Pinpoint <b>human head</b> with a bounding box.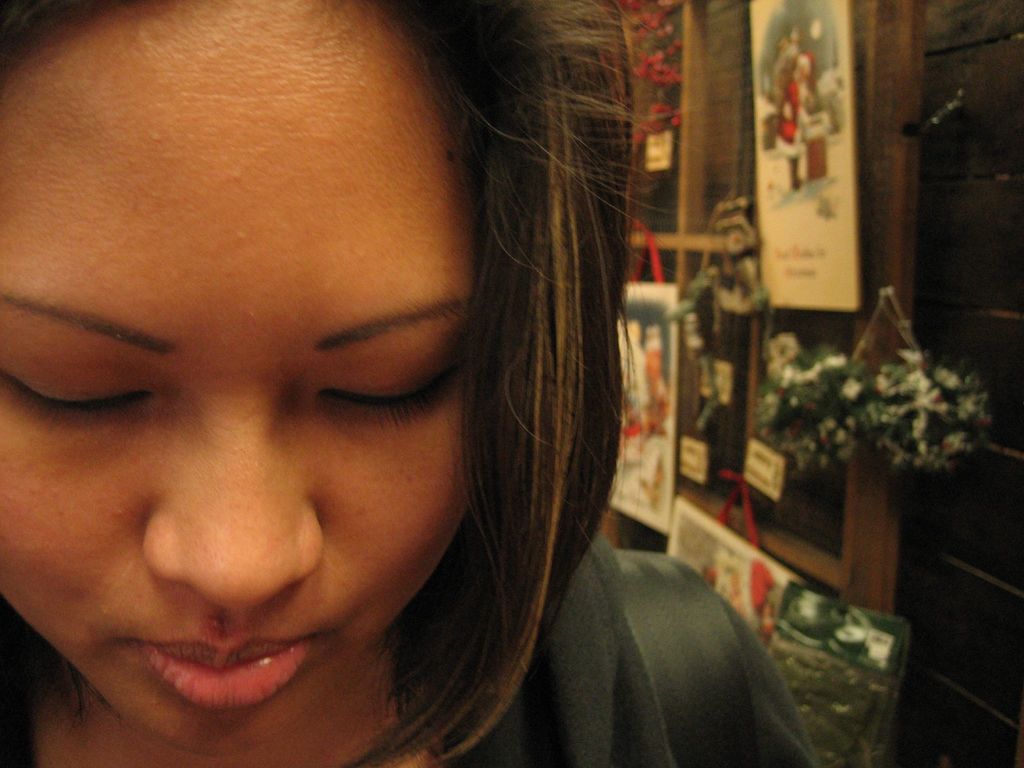
[left=0, top=12, right=566, bottom=483].
